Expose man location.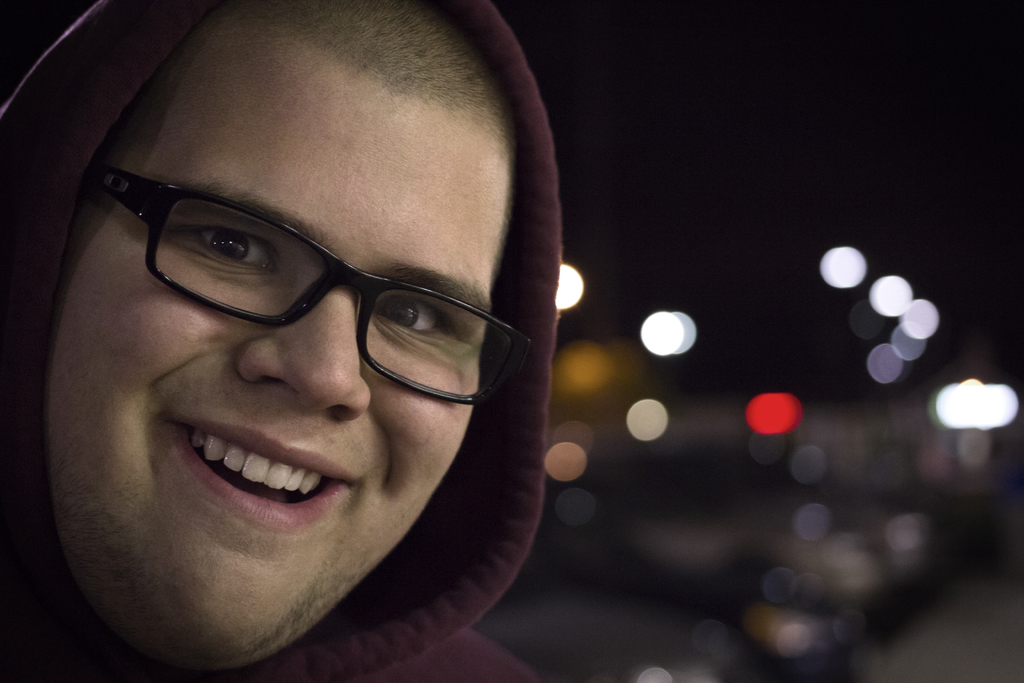
Exposed at crop(0, 0, 545, 682).
